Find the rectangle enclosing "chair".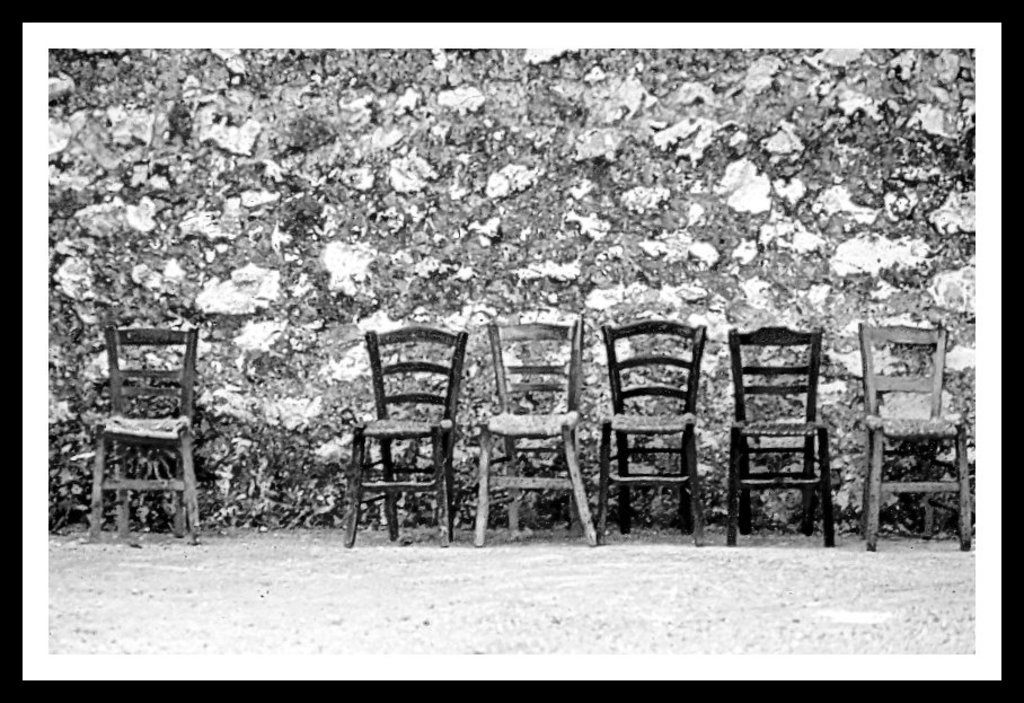
<bbox>589, 322, 710, 553</bbox>.
